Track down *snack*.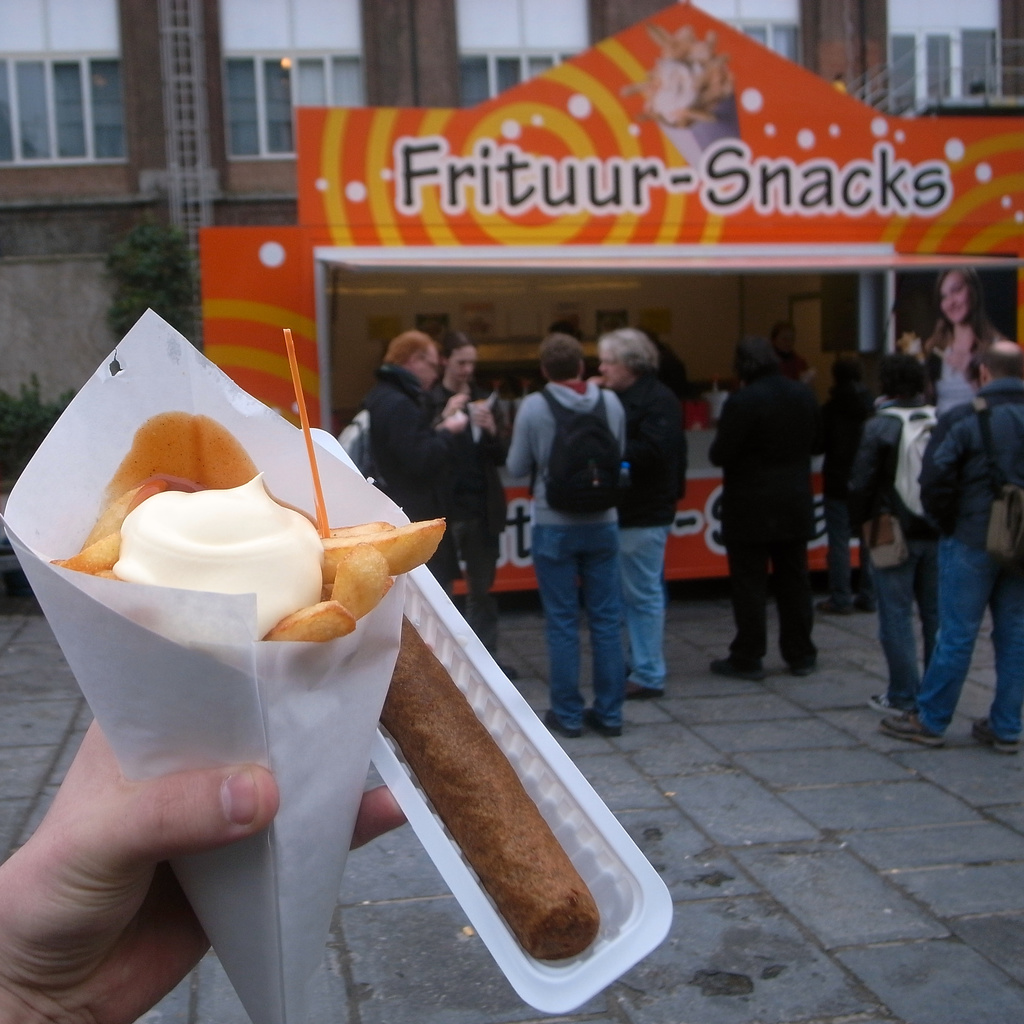
Tracked to (x1=371, y1=607, x2=602, y2=960).
